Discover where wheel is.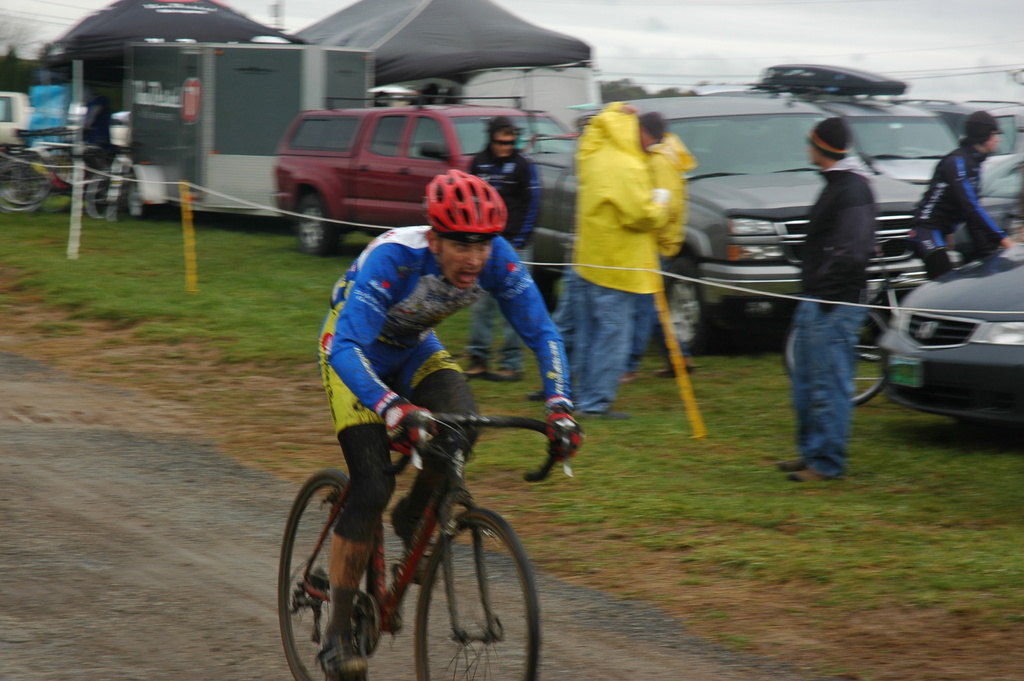
Discovered at Rect(275, 469, 370, 680).
